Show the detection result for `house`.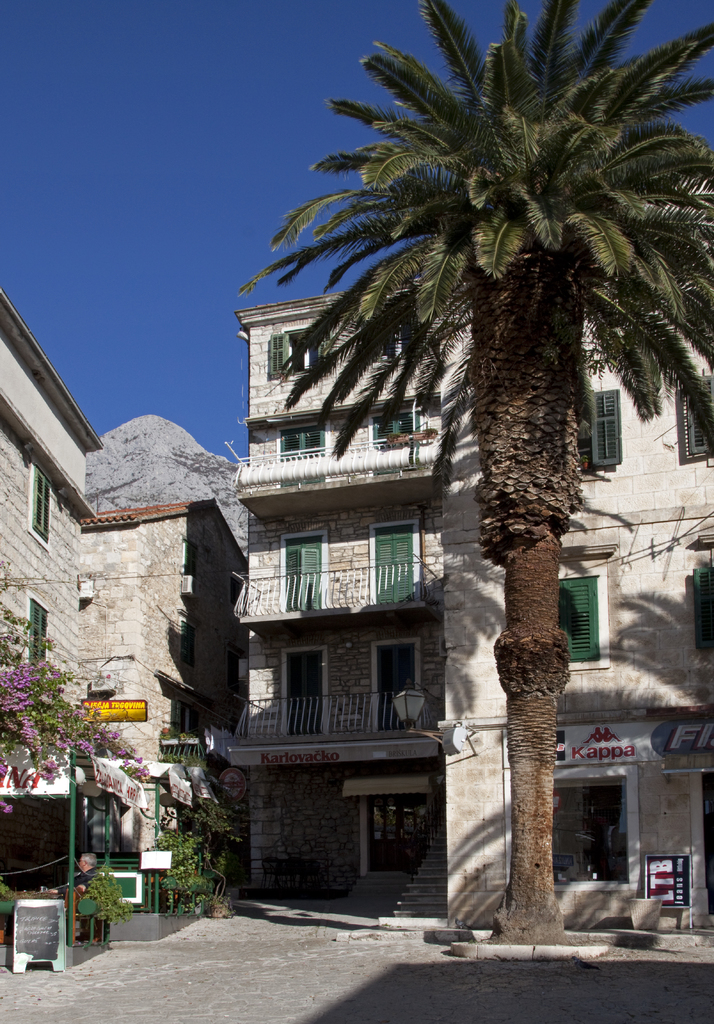
x1=220 y1=252 x2=713 y2=916.
